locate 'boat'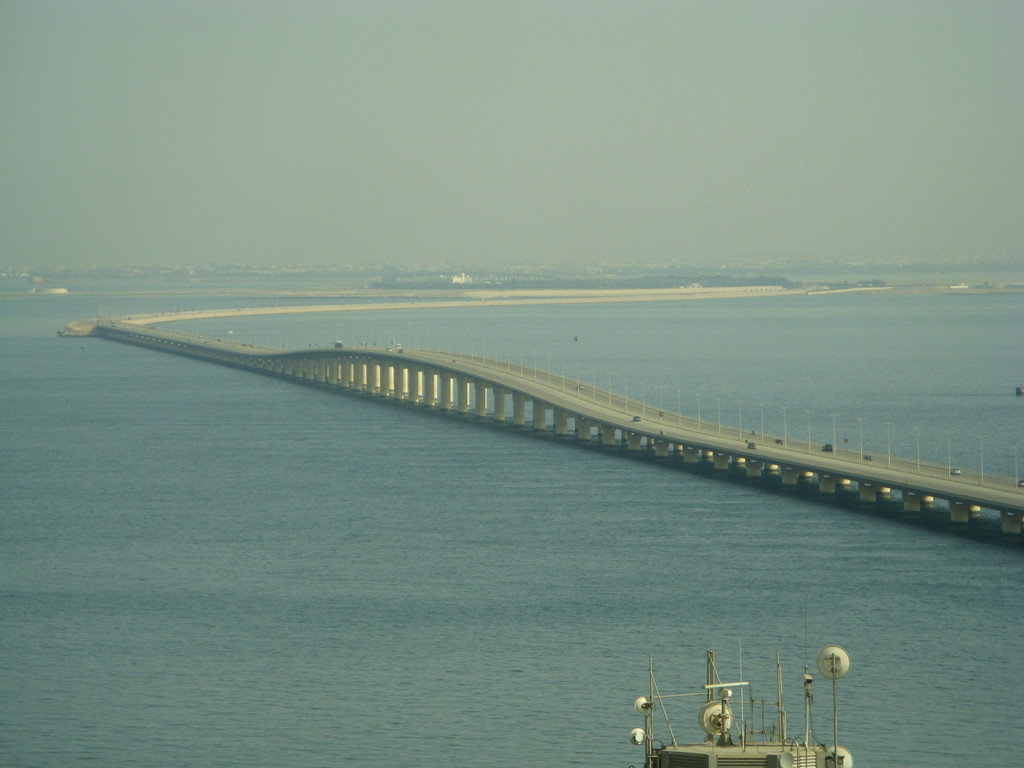
{"x1": 632, "y1": 634, "x2": 854, "y2": 767}
